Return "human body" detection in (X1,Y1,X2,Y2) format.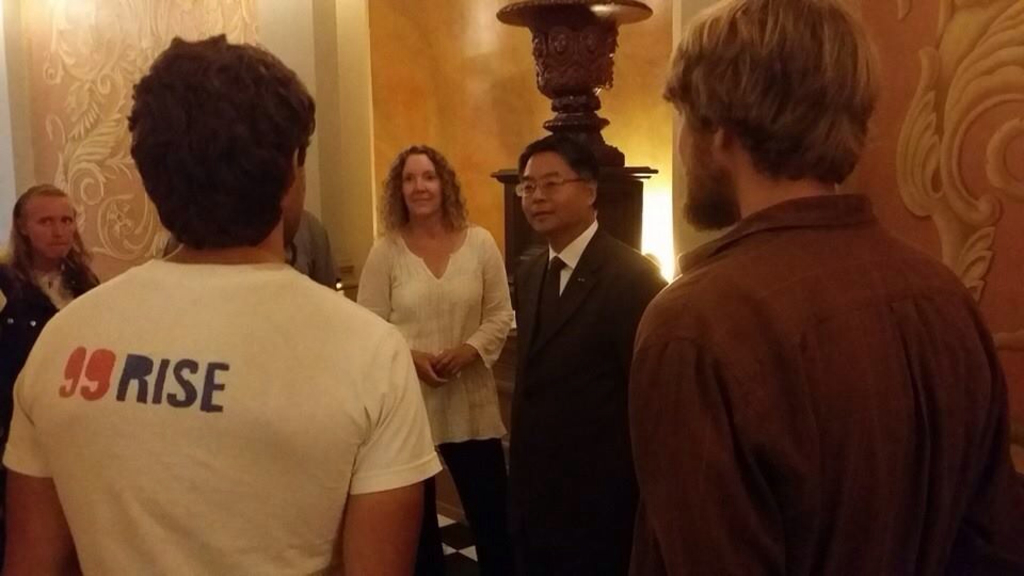
(647,97,1006,575).
